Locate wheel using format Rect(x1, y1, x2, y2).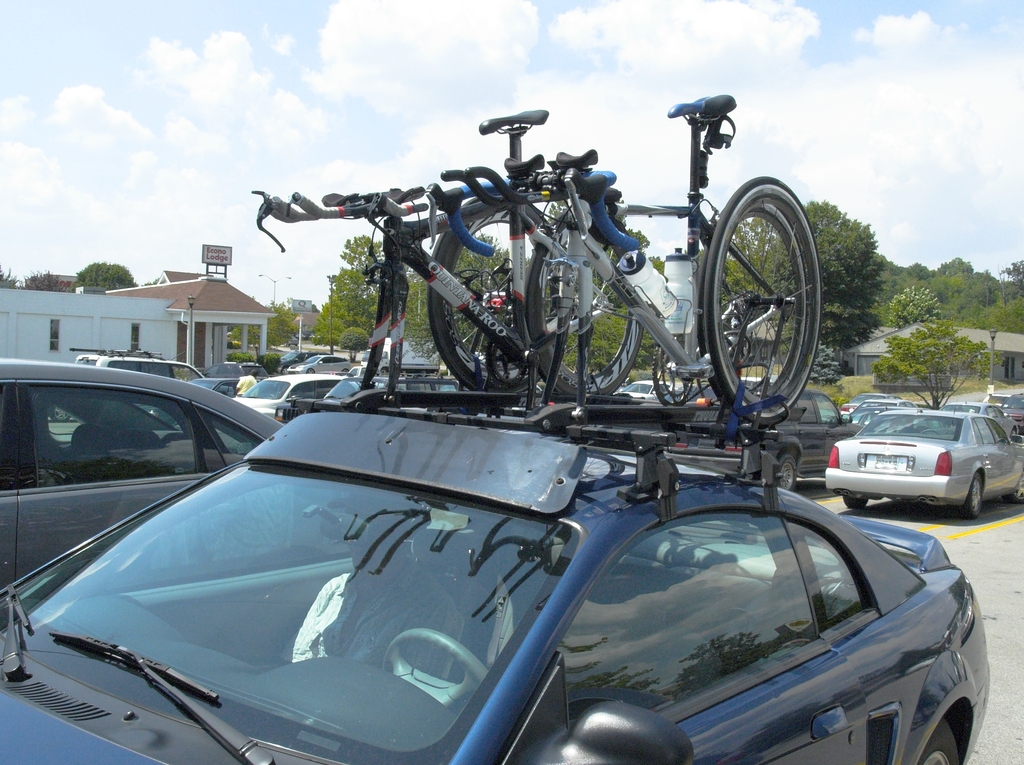
Rect(842, 493, 868, 512).
